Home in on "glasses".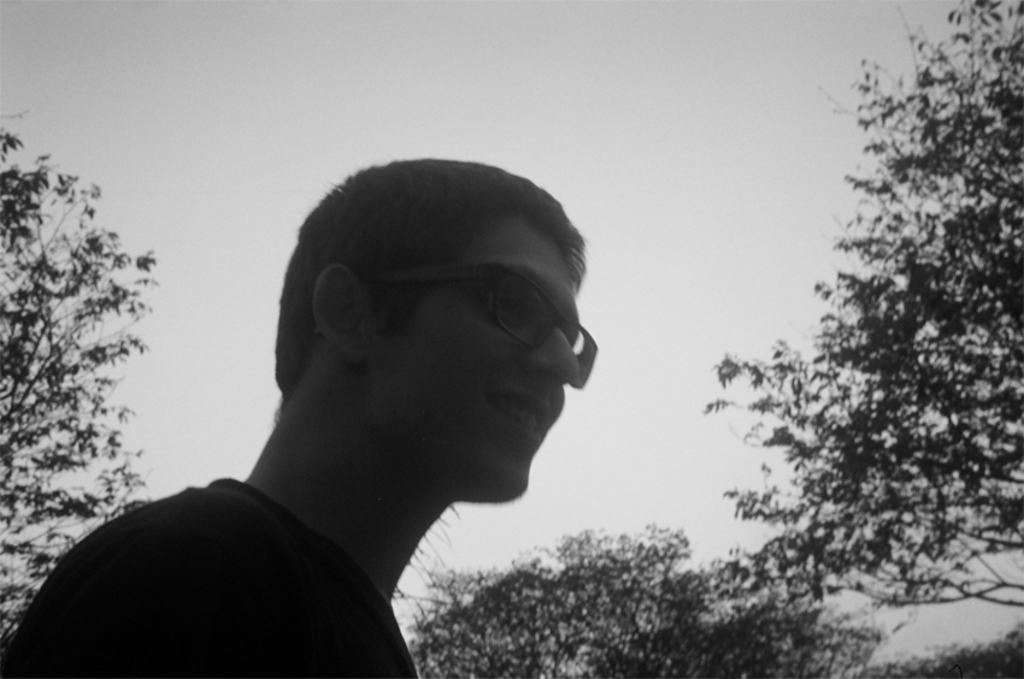
Homed in at locate(358, 258, 605, 392).
